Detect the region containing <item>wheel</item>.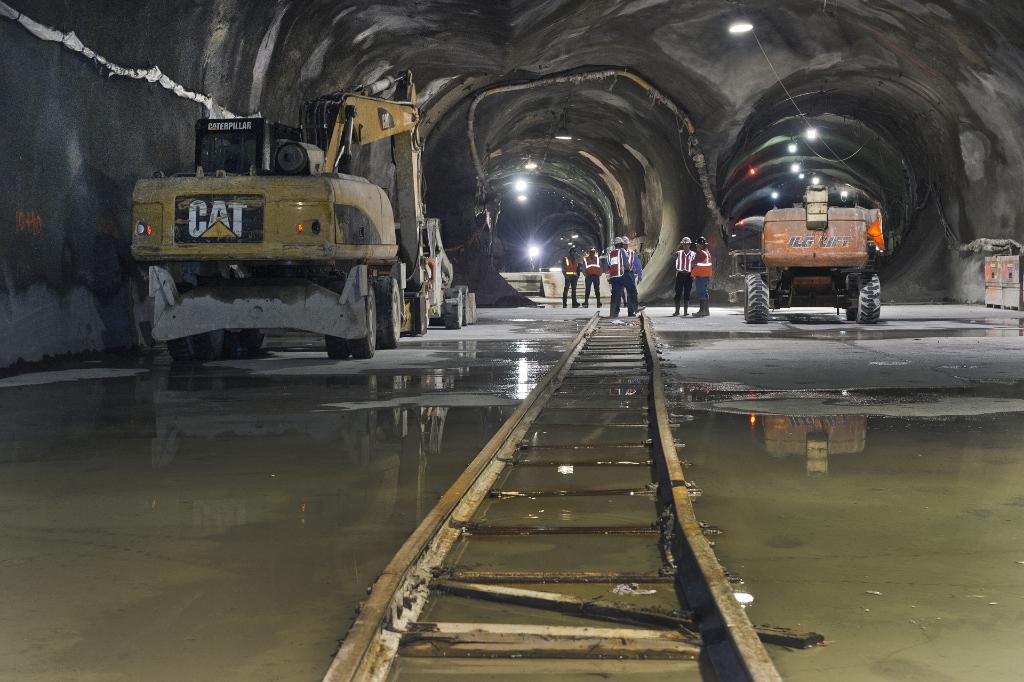
<bbox>170, 335, 202, 361</bbox>.
